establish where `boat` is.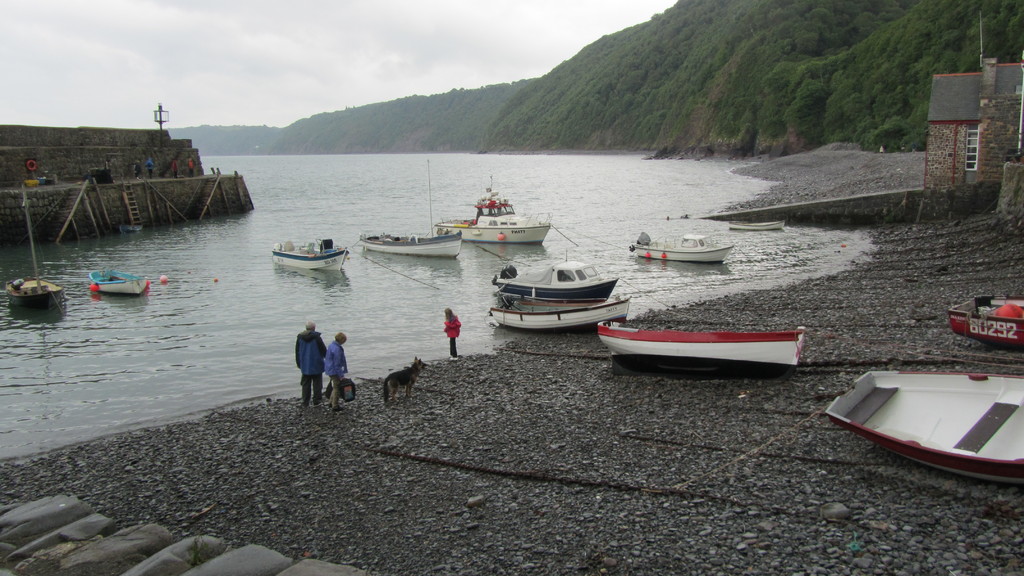
Established at 483,295,635,332.
